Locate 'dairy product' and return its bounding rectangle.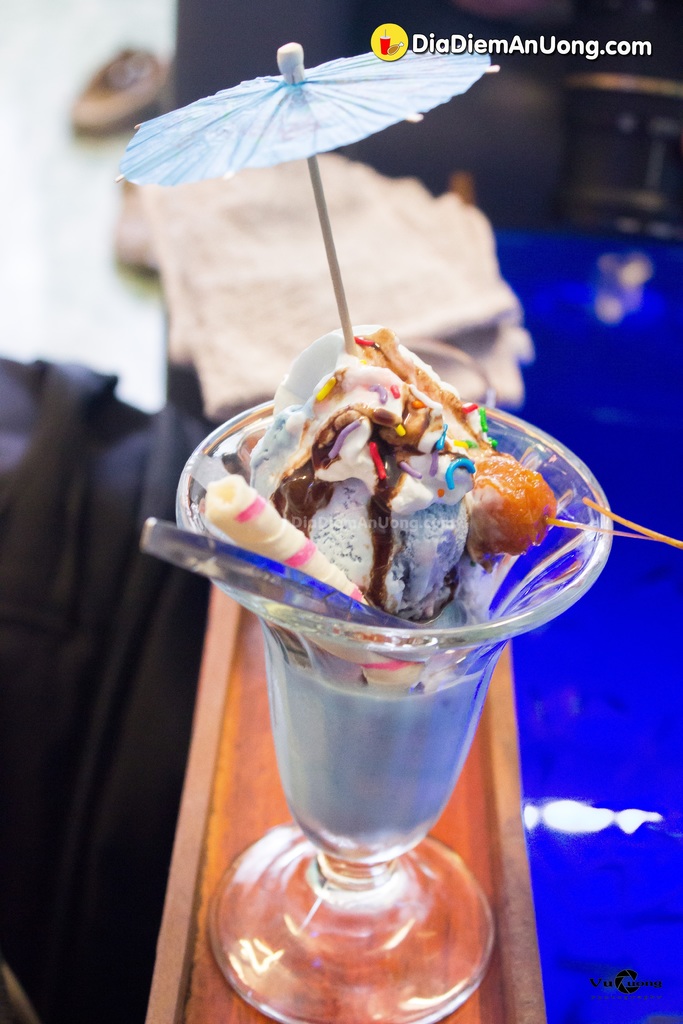
locate(208, 330, 585, 772).
